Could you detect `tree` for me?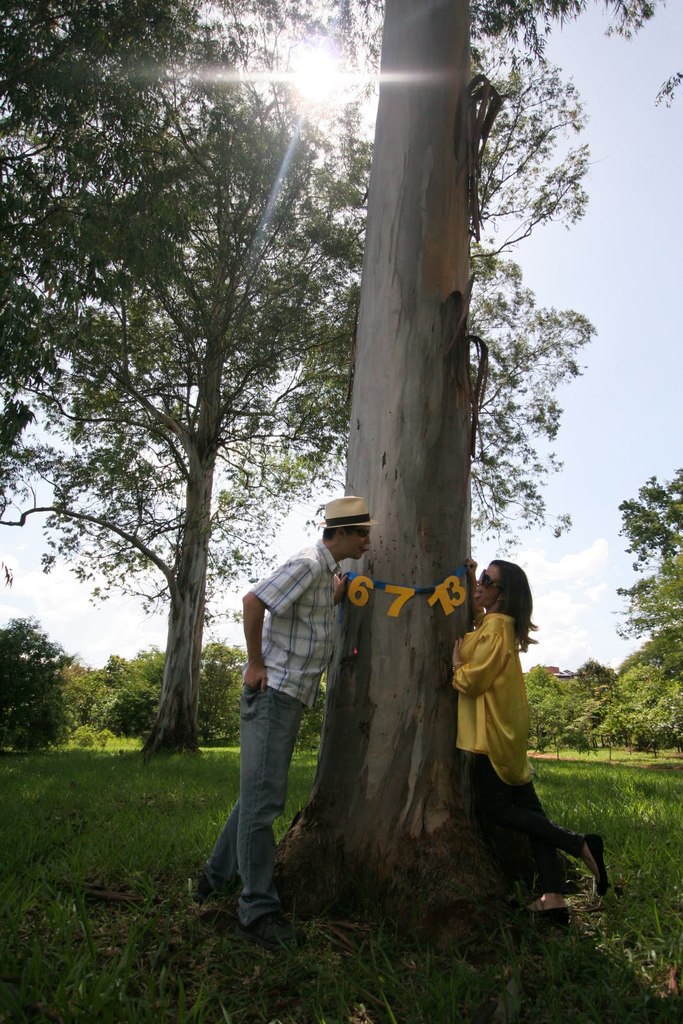
Detection result: bbox=(79, 641, 273, 748).
